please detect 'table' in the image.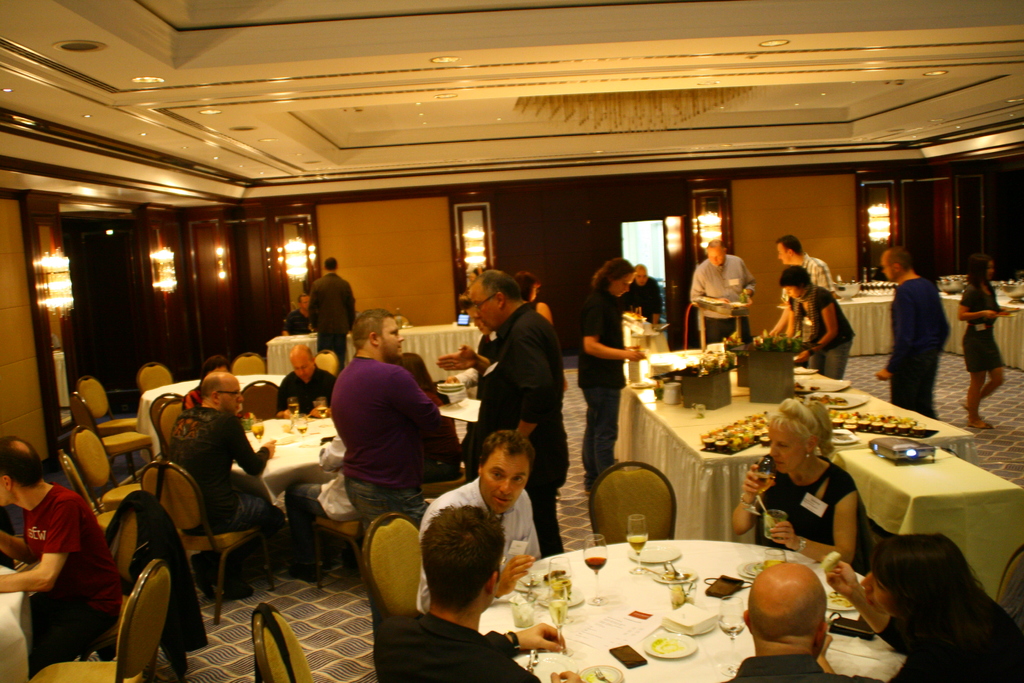
locate(137, 373, 289, 450).
